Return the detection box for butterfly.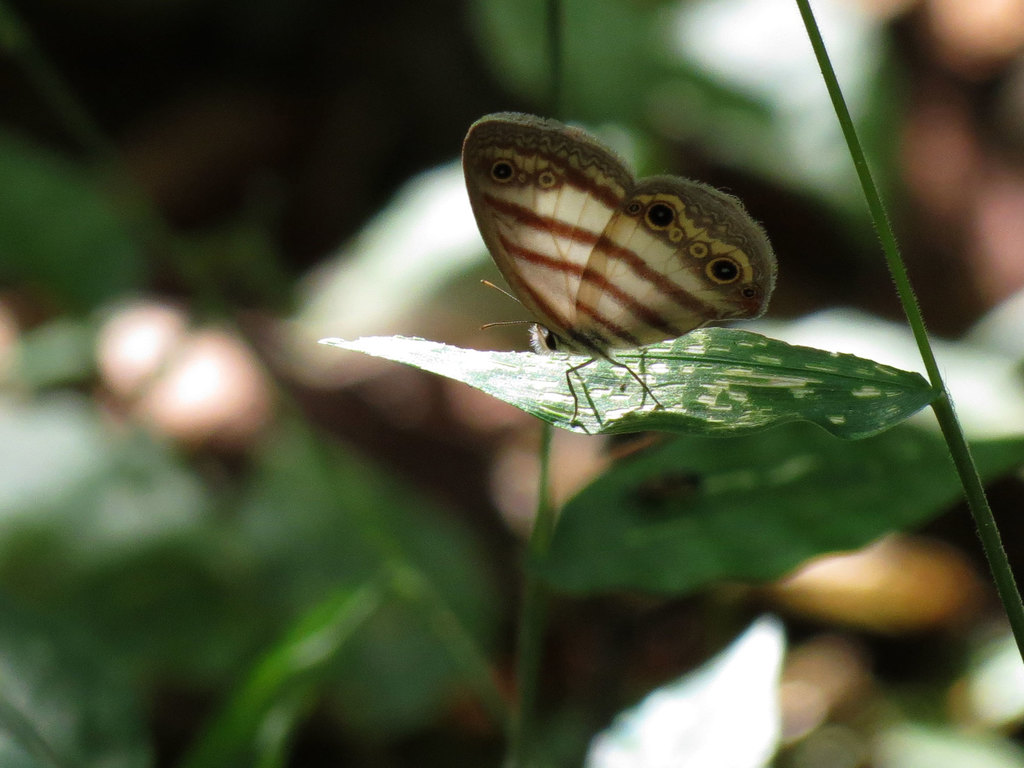
461/109/775/424.
